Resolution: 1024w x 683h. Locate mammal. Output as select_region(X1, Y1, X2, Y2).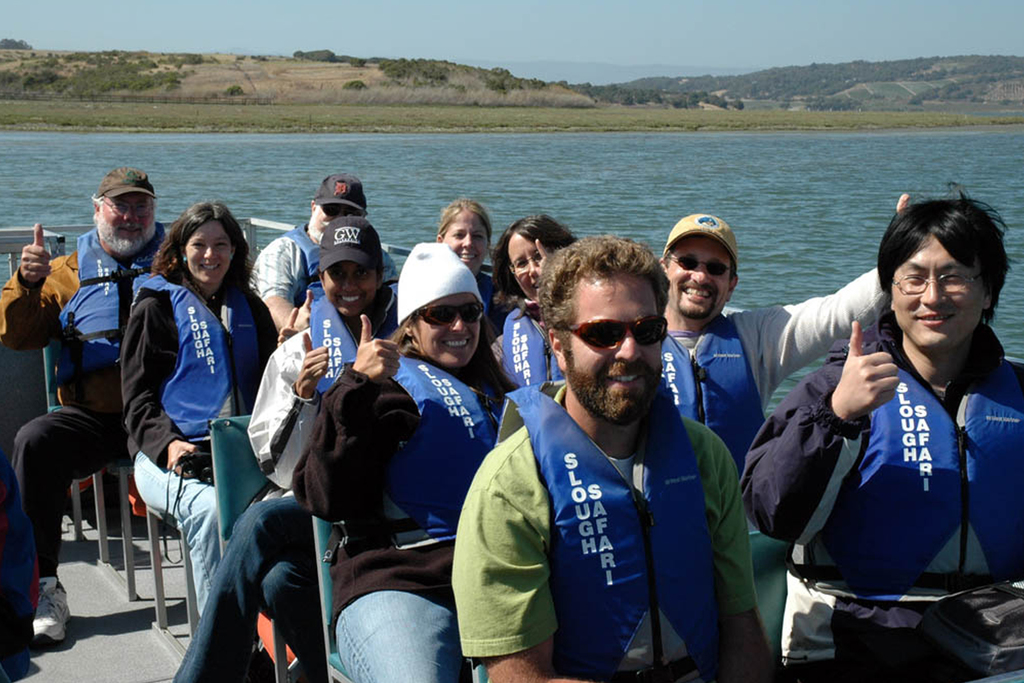
select_region(489, 212, 580, 388).
